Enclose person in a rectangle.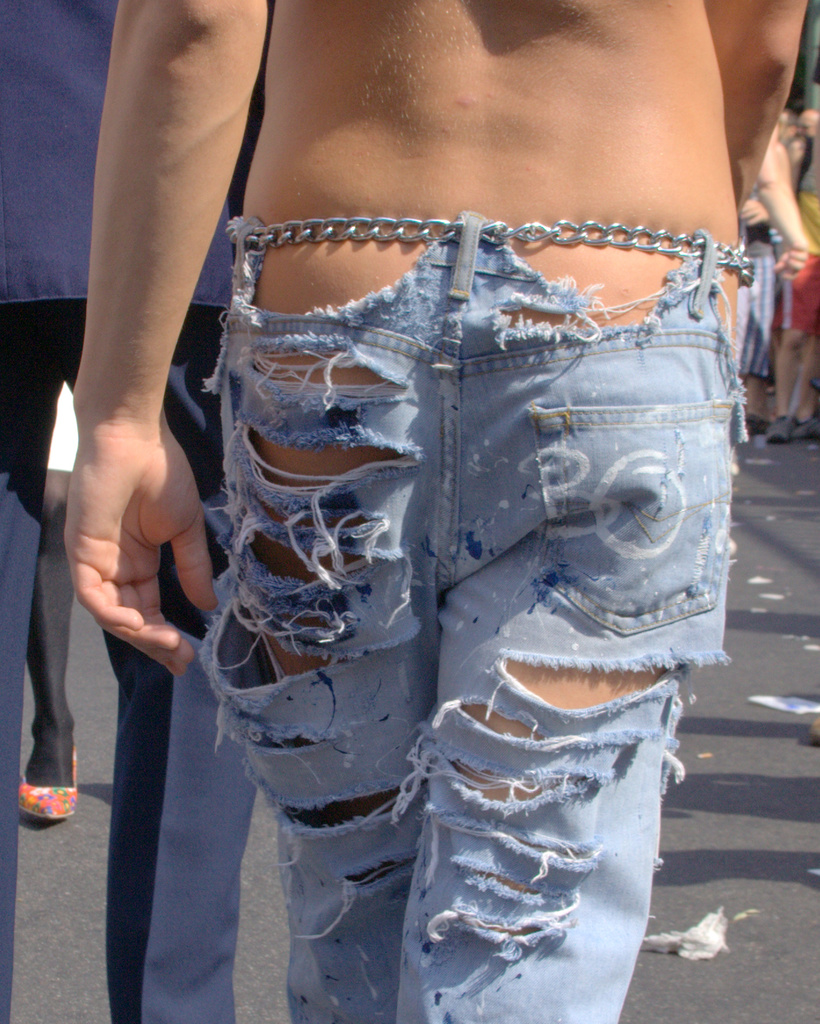
locate(738, 0, 819, 445).
